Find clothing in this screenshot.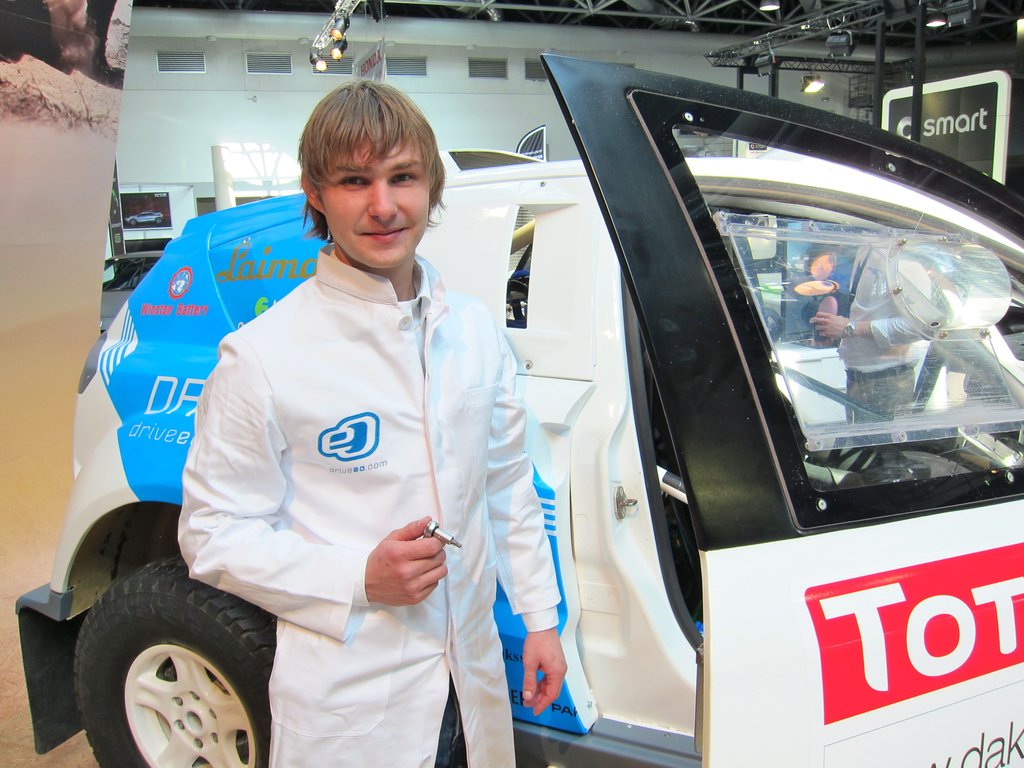
The bounding box for clothing is bbox=(148, 163, 510, 746).
